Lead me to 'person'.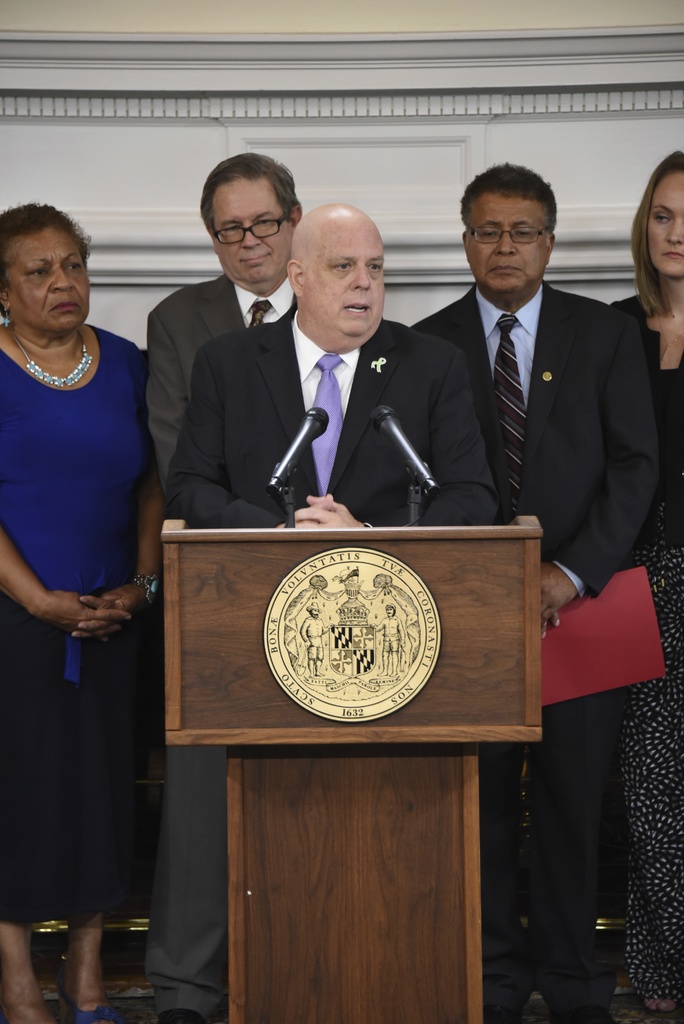
Lead to 416, 166, 658, 1023.
